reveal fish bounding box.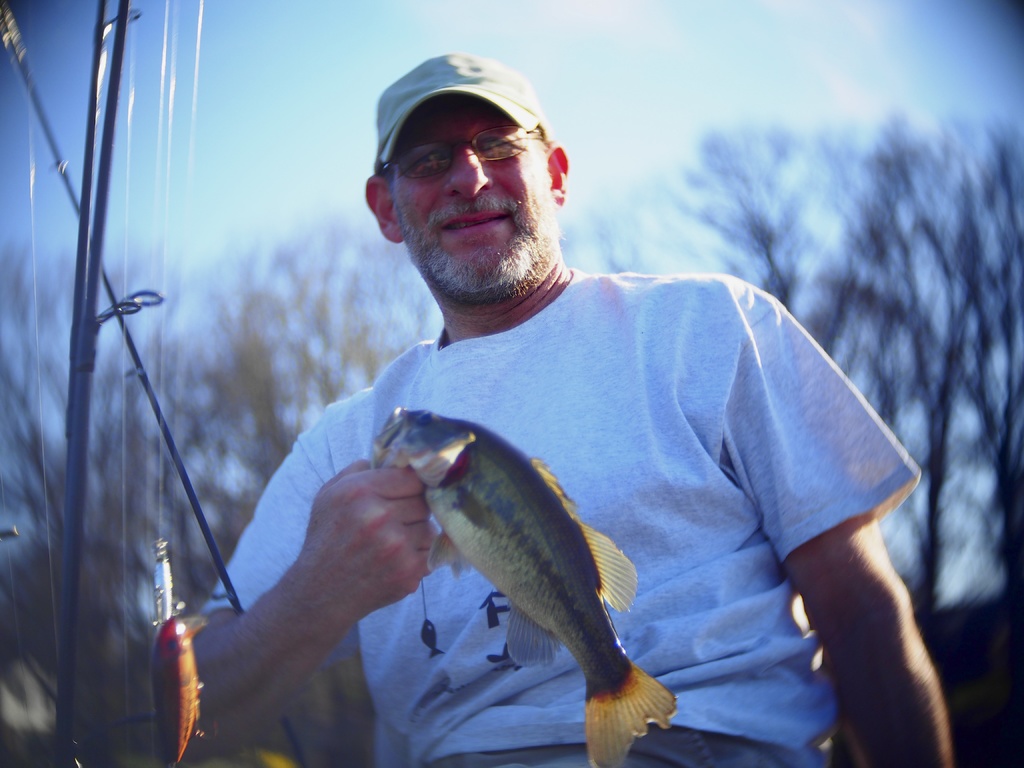
Revealed: <bbox>149, 611, 202, 767</bbox>.
